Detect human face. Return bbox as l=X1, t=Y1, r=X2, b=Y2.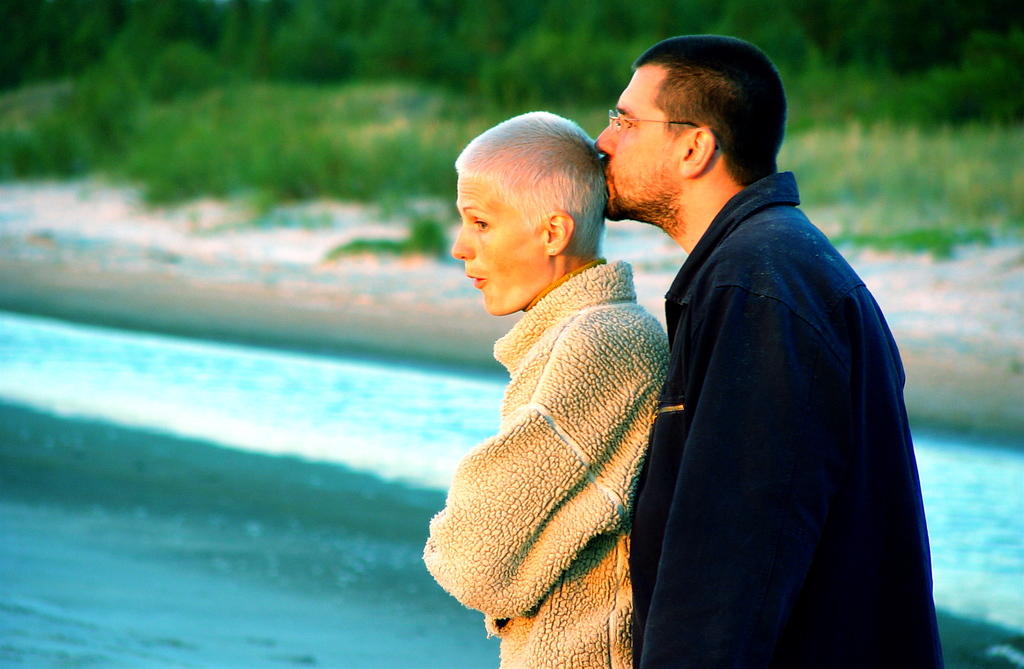
l=588, t=61, r=680, b=223.
